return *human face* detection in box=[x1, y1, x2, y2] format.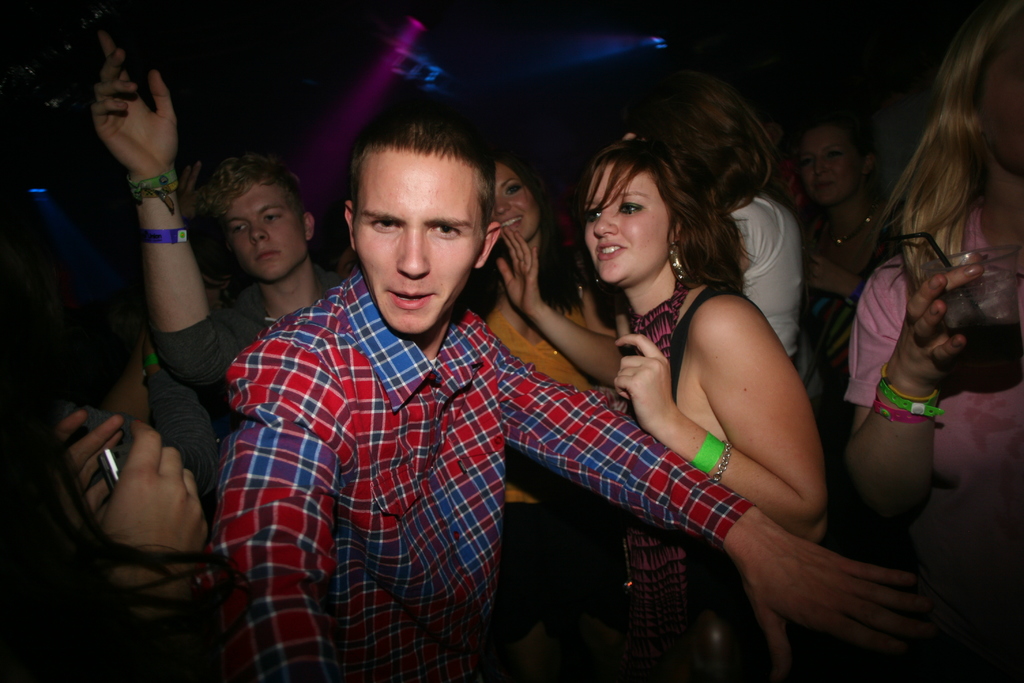
box=[799, 119, 852, 198].
